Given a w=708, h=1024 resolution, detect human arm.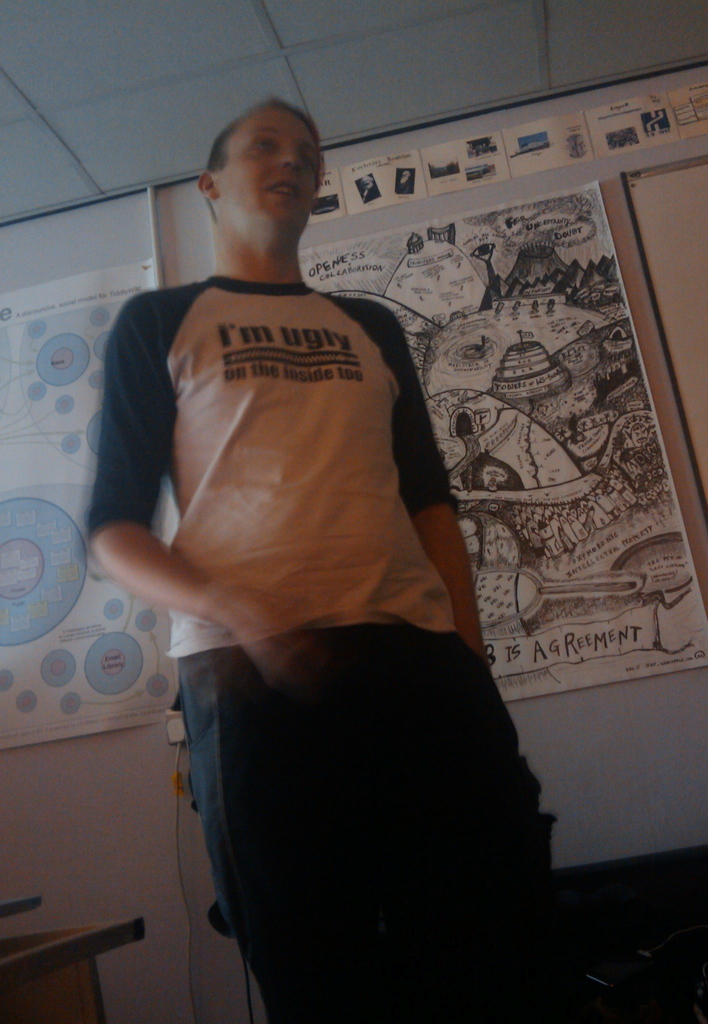
(81,294,318,686).
